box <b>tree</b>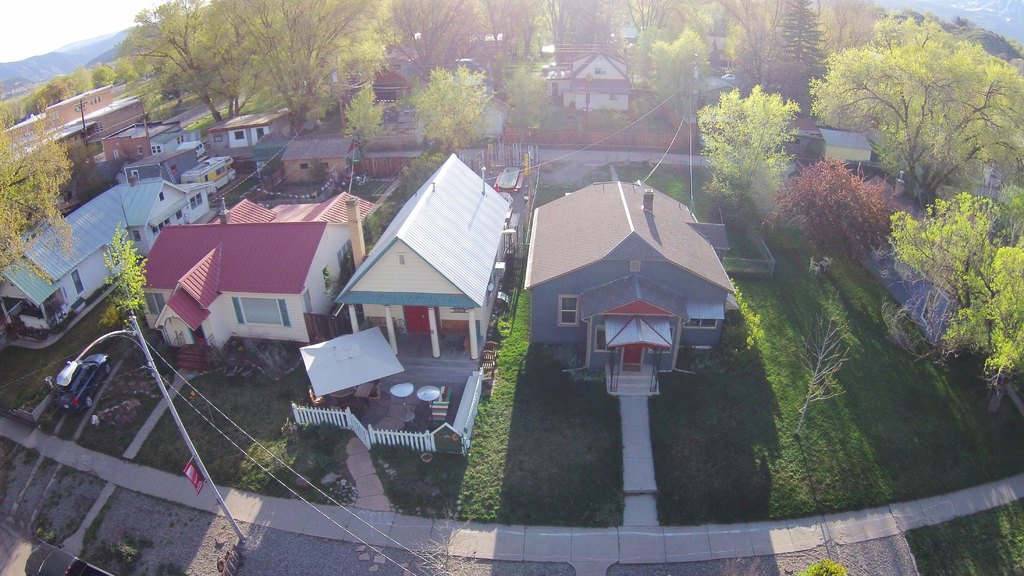
<box>887,193,1009,343</box>
